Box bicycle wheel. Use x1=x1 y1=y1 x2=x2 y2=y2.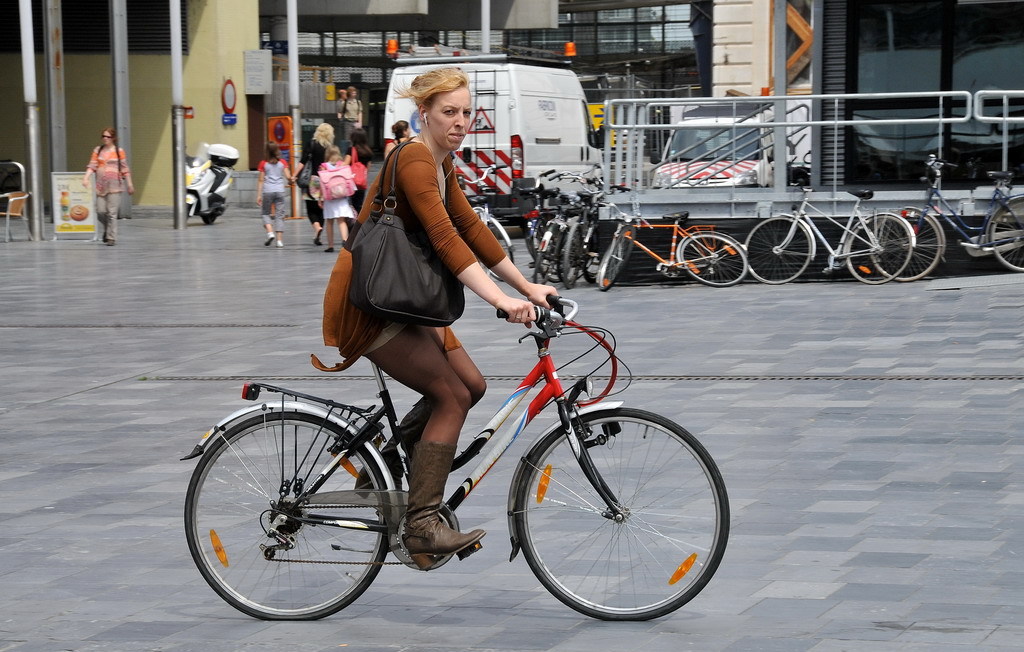
x1=534 y1=219 x2=561 y2=284.
